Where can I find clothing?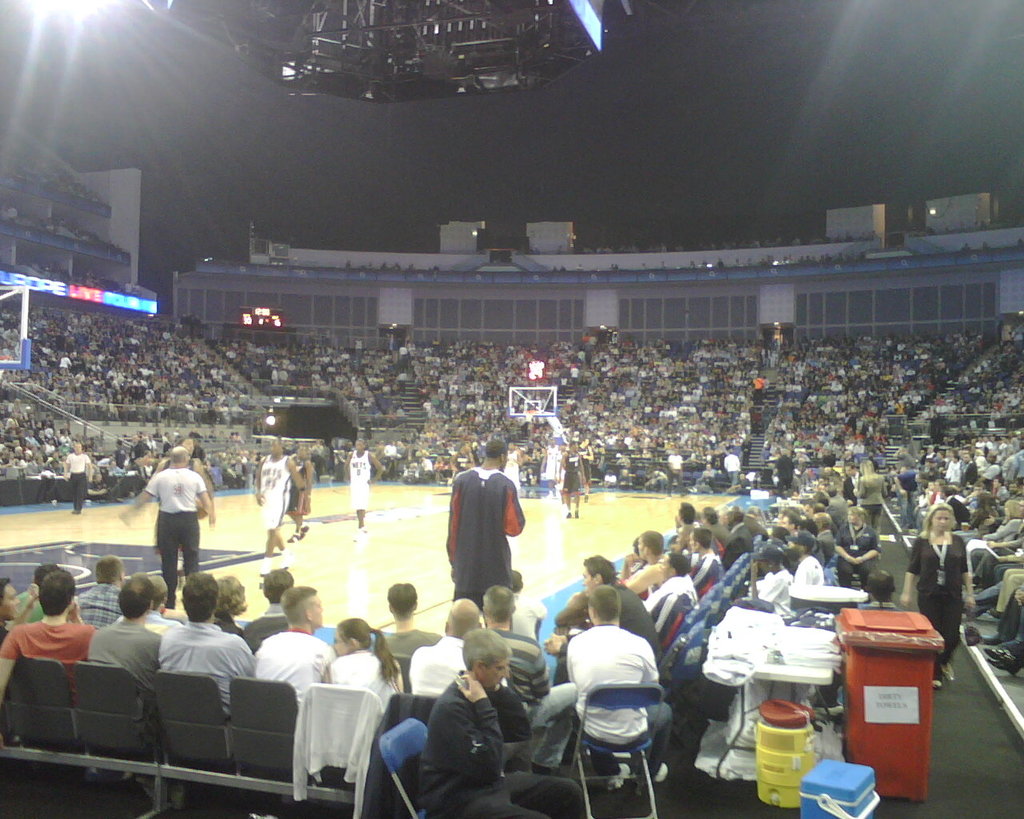
You can find it at region(20, 589, 44, 624).
